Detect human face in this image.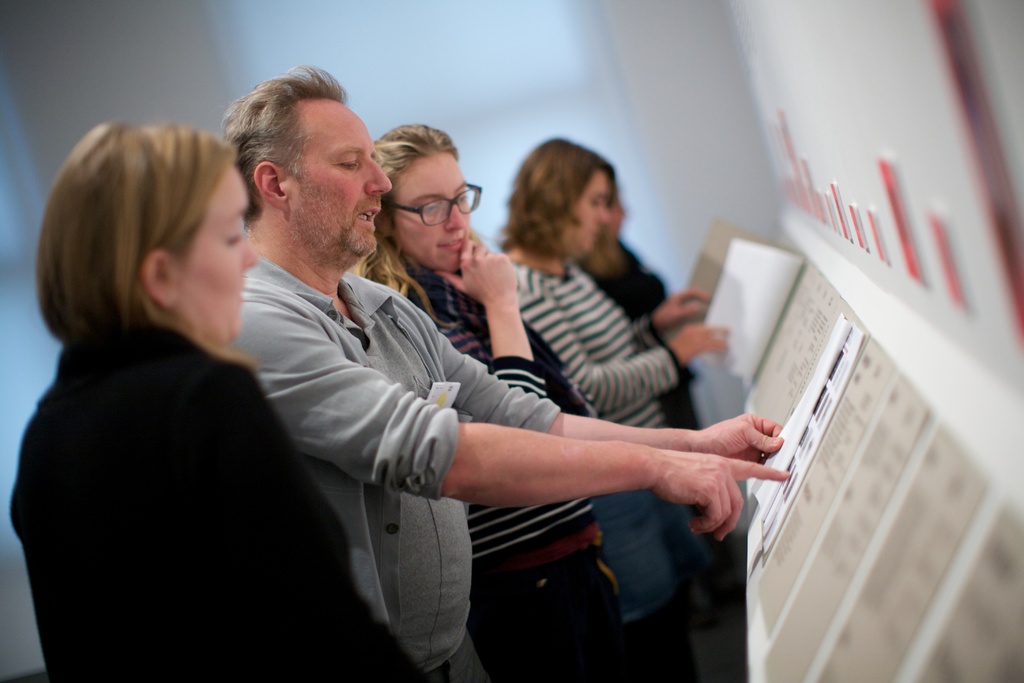
Detection: l=569, t=169, r=611, b=252.
